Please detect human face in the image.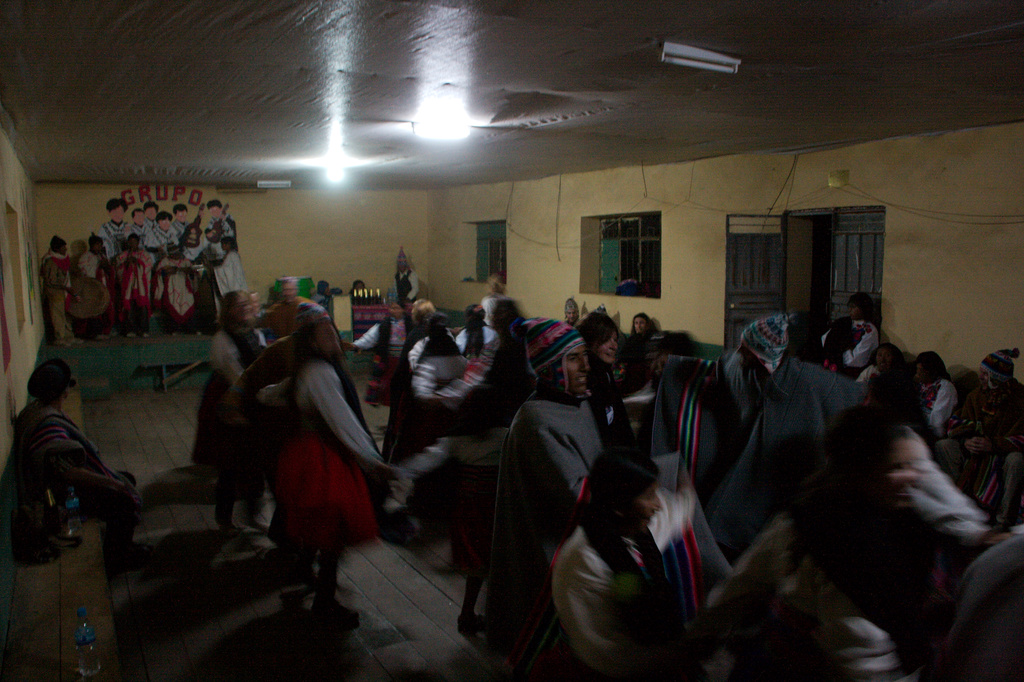
234:293:252:321.
